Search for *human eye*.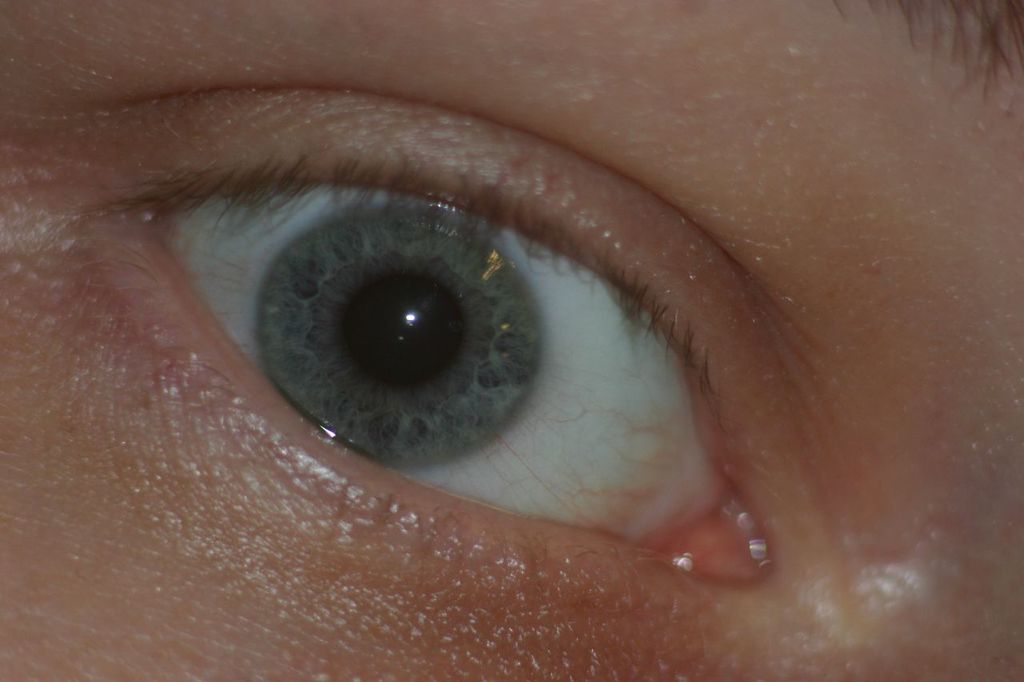
Found at (82, 80, 799, 628).
